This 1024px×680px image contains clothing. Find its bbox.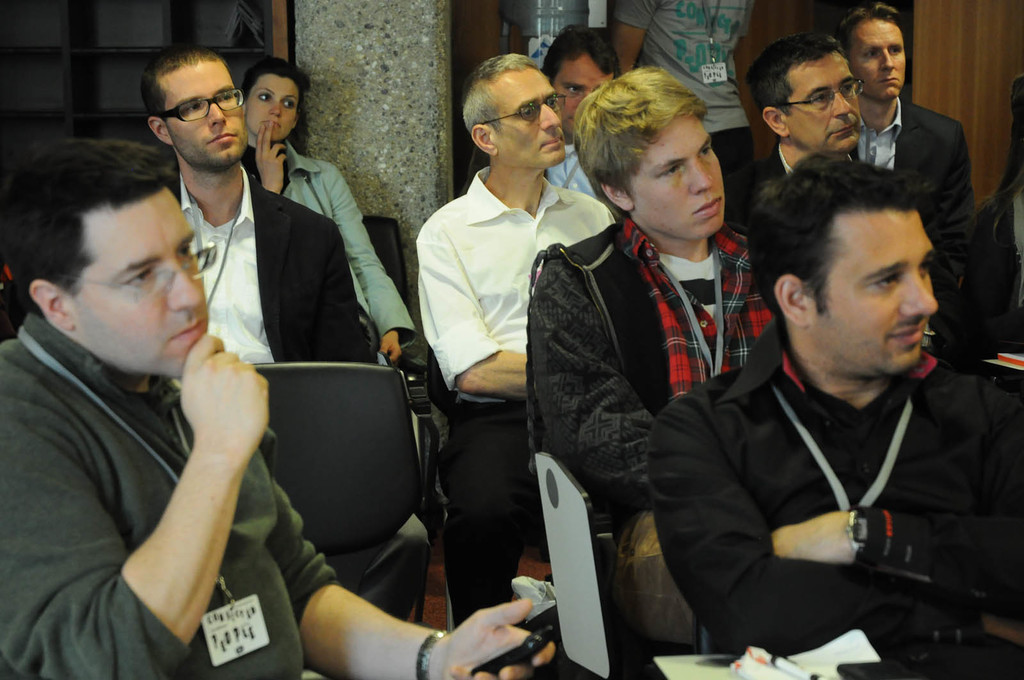
pyautogui.locateOnScreen(846, 98, 977, 269).
